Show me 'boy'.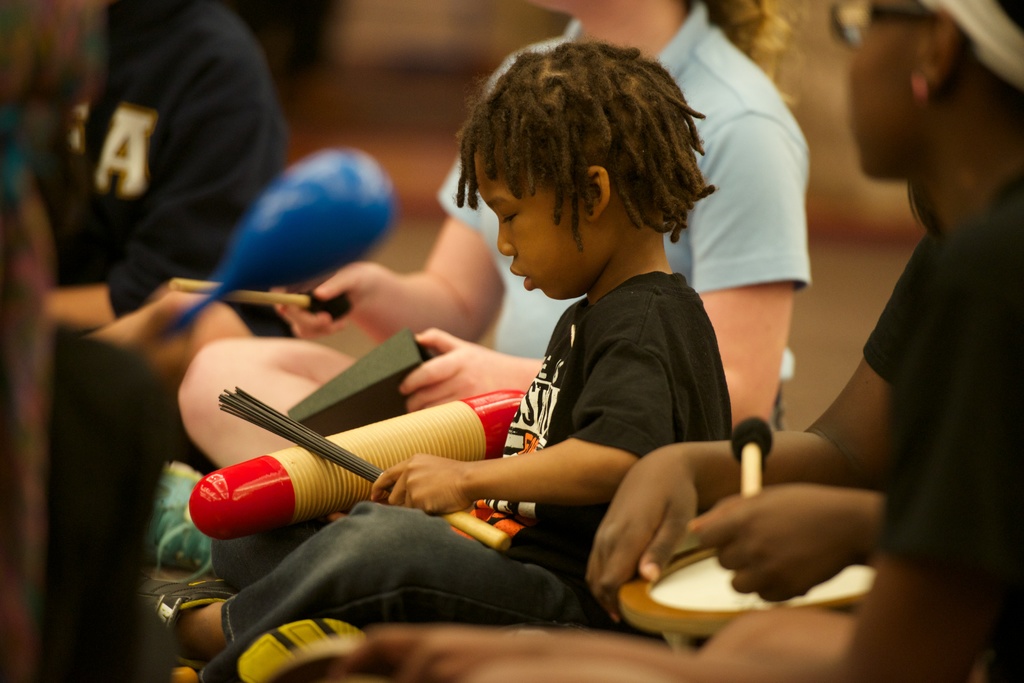
'boy' is here: {"left": 139, "top": 33, "right": 741, "bottom": 682}.
